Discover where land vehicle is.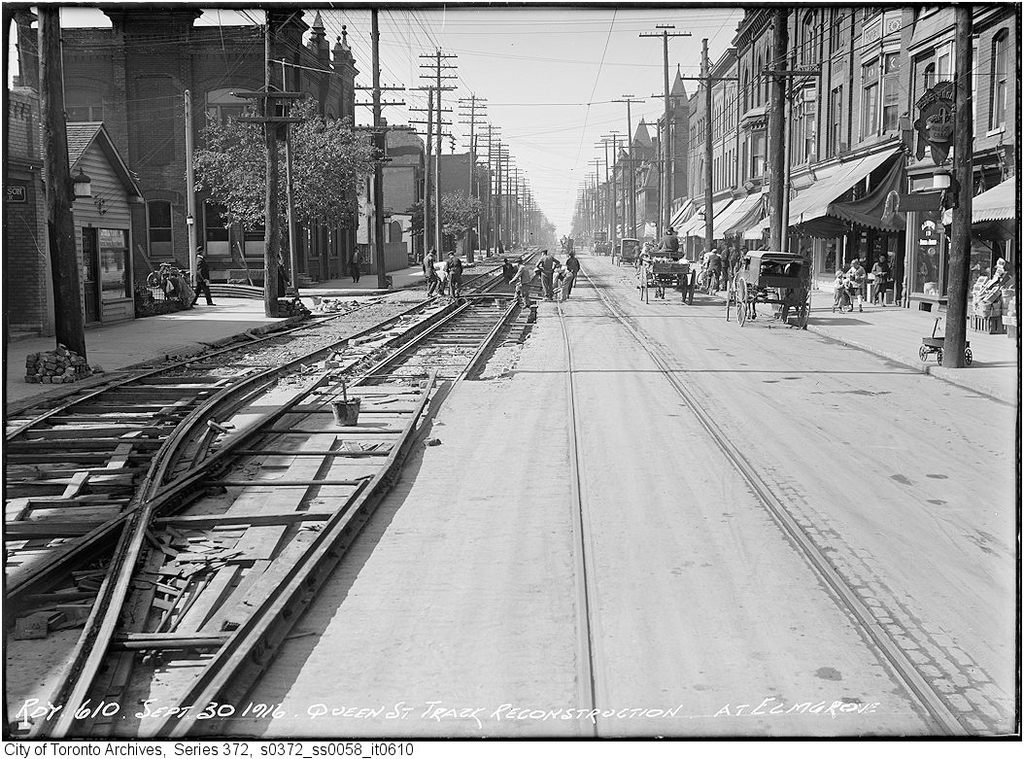
Discovered at 146/261/191/286.
